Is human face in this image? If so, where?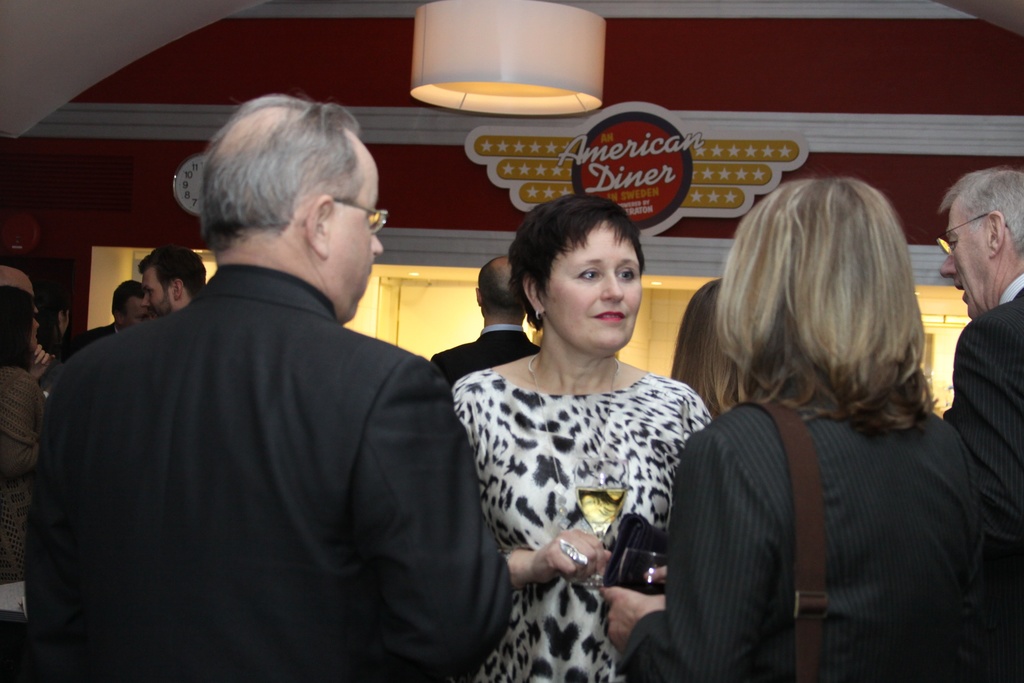
Yes, at (x1=141, y1=263, x2=173, y2=322).
